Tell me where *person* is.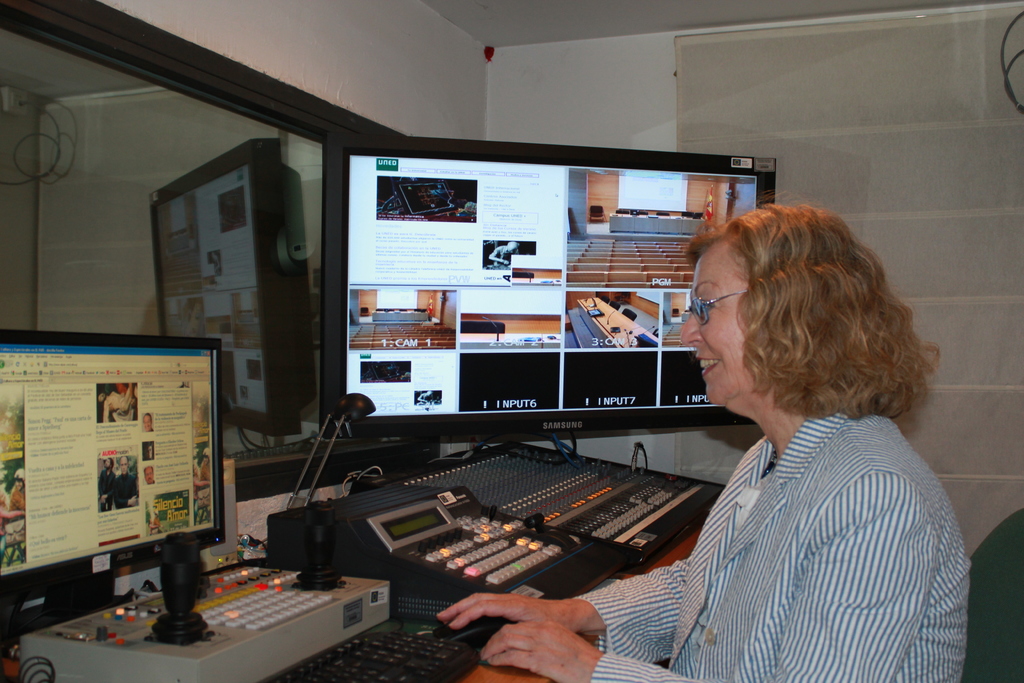
*person* is at region(114, 454, 139, 502).
